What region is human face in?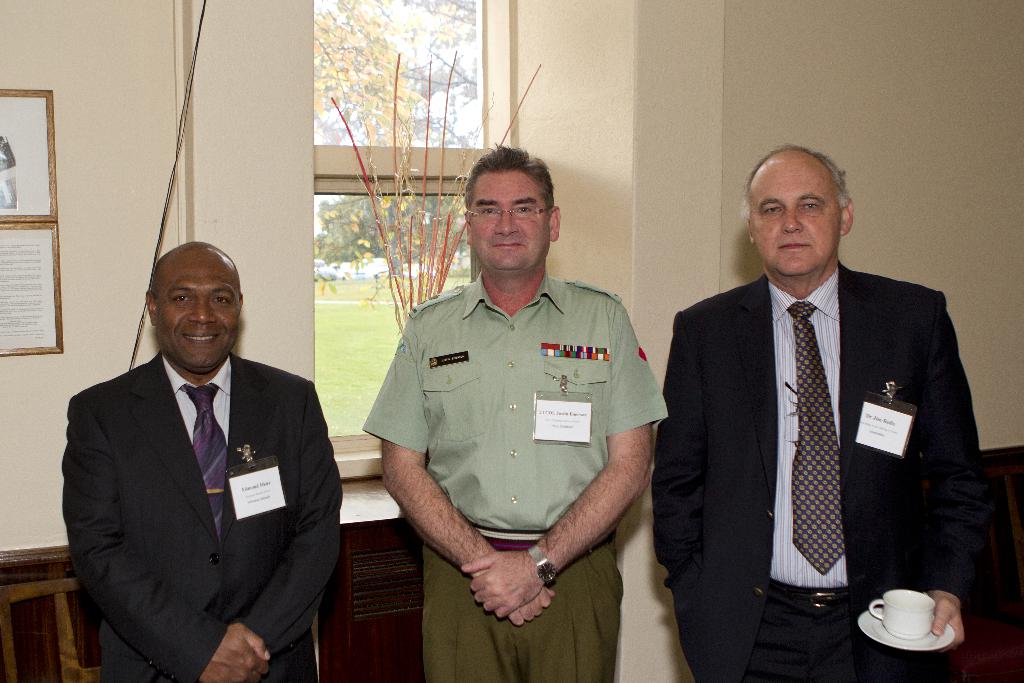
bbox=[472, 176, 552, 273].
